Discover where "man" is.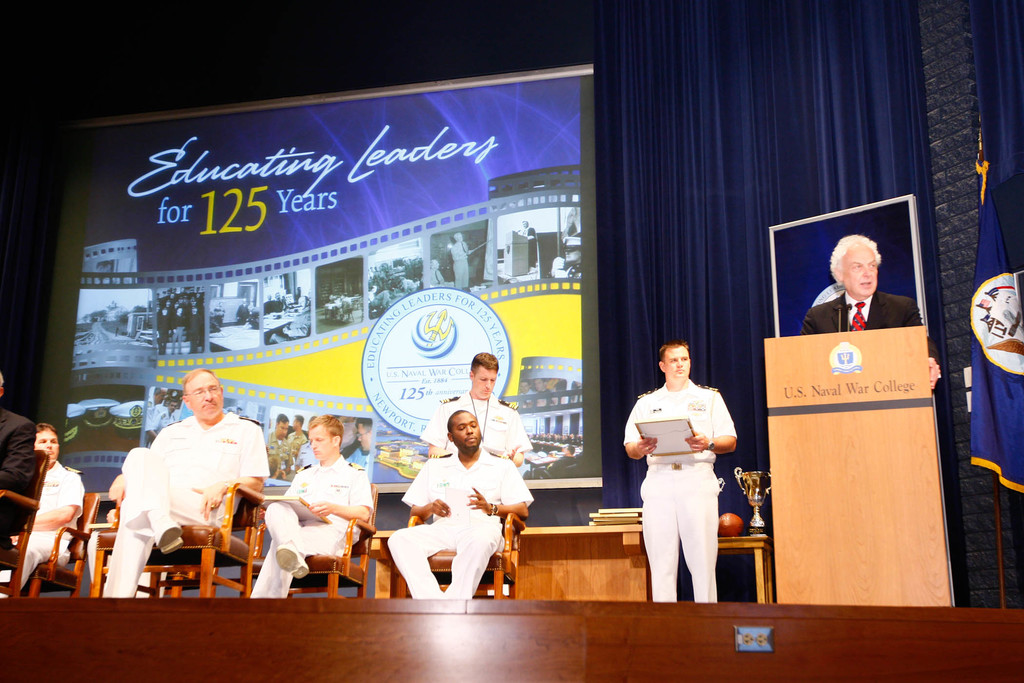
Discovered at box=[521, 220, 537, 269].
